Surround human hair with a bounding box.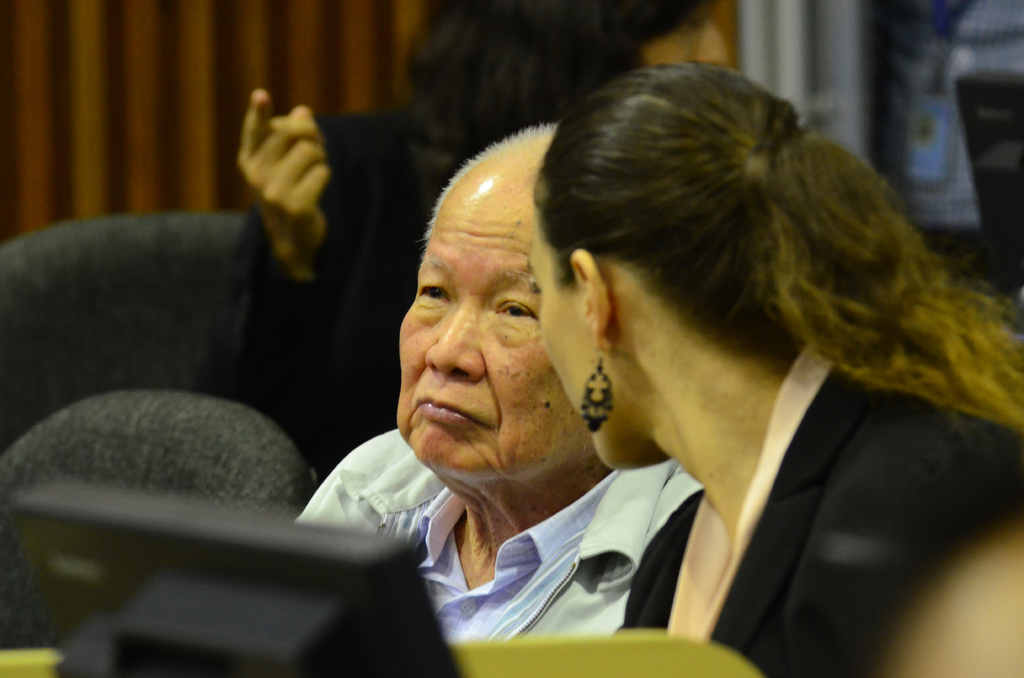
region(524, 92, 1012, 458).
